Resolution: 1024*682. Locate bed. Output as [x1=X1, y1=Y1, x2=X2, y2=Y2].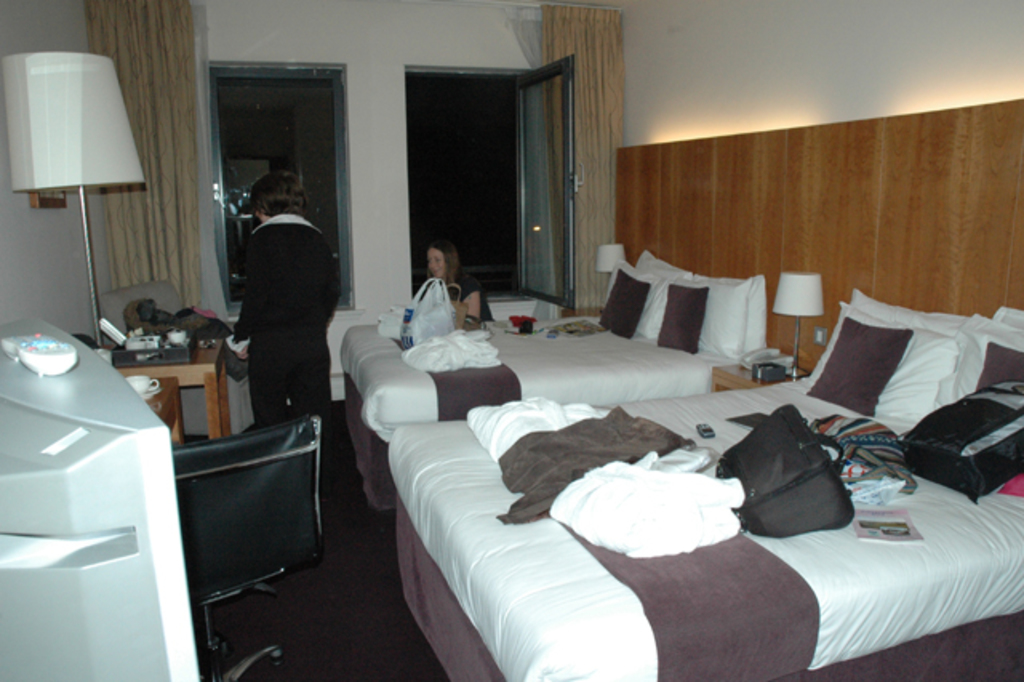
[x1=382, y1=365, x2=1022, y2=680].
